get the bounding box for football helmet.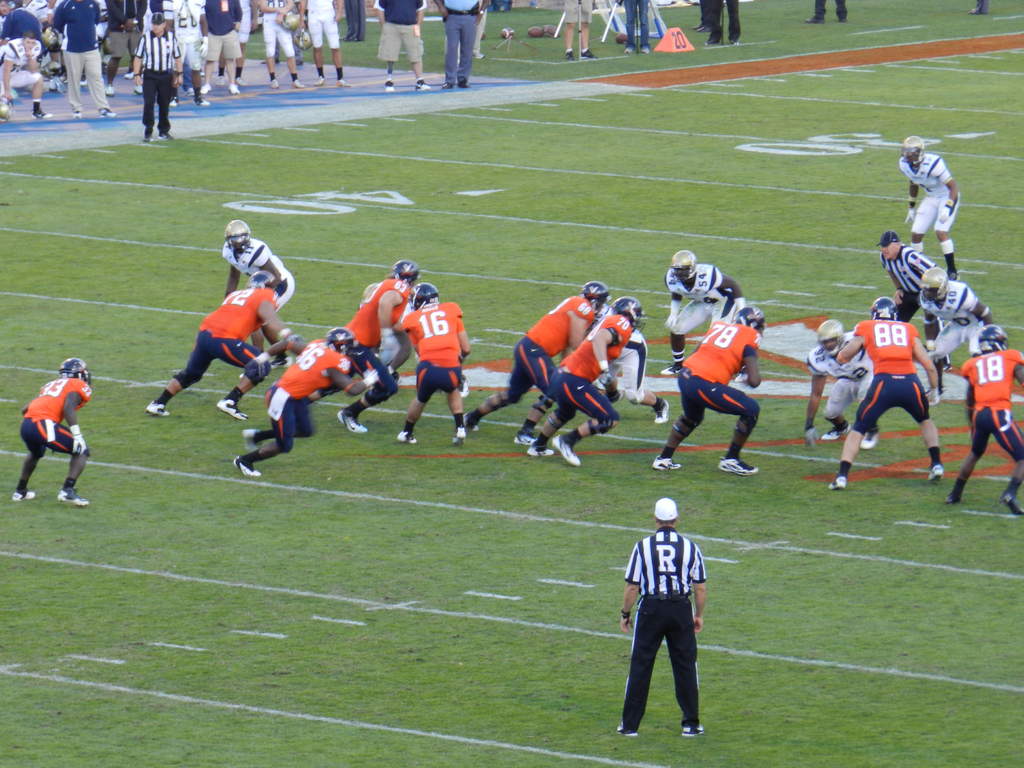
x1=222, y1=220, x2=248, y2=252.
